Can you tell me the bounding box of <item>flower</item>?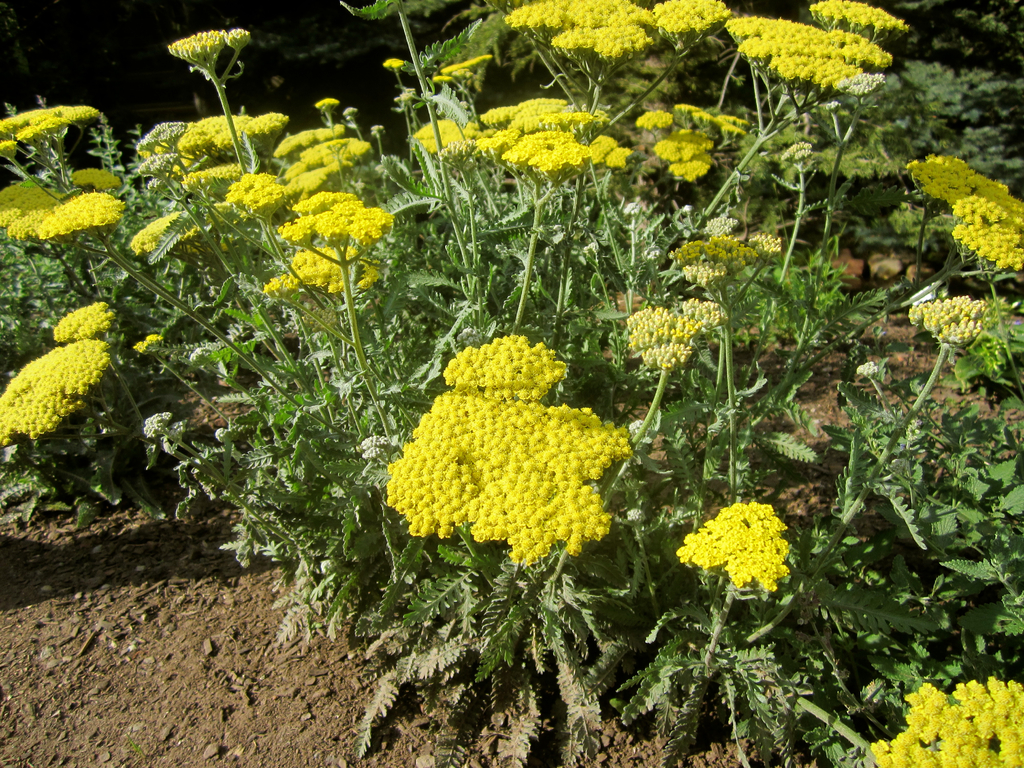
bbox=[310, 97, 341, 106].
